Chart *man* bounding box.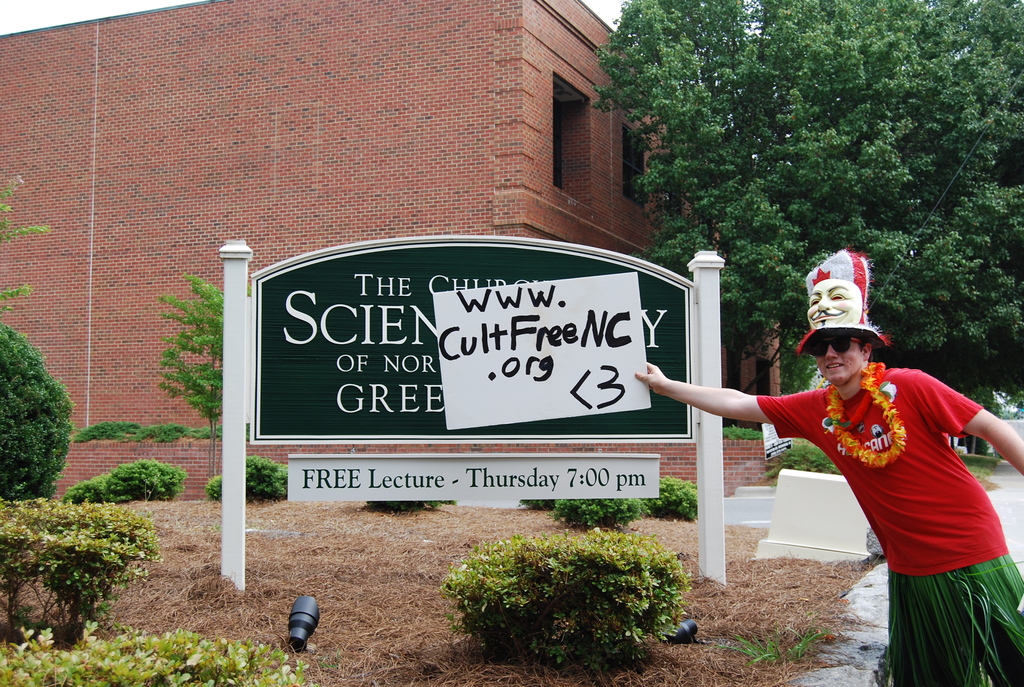
Charted: 624:248:1023:686.
